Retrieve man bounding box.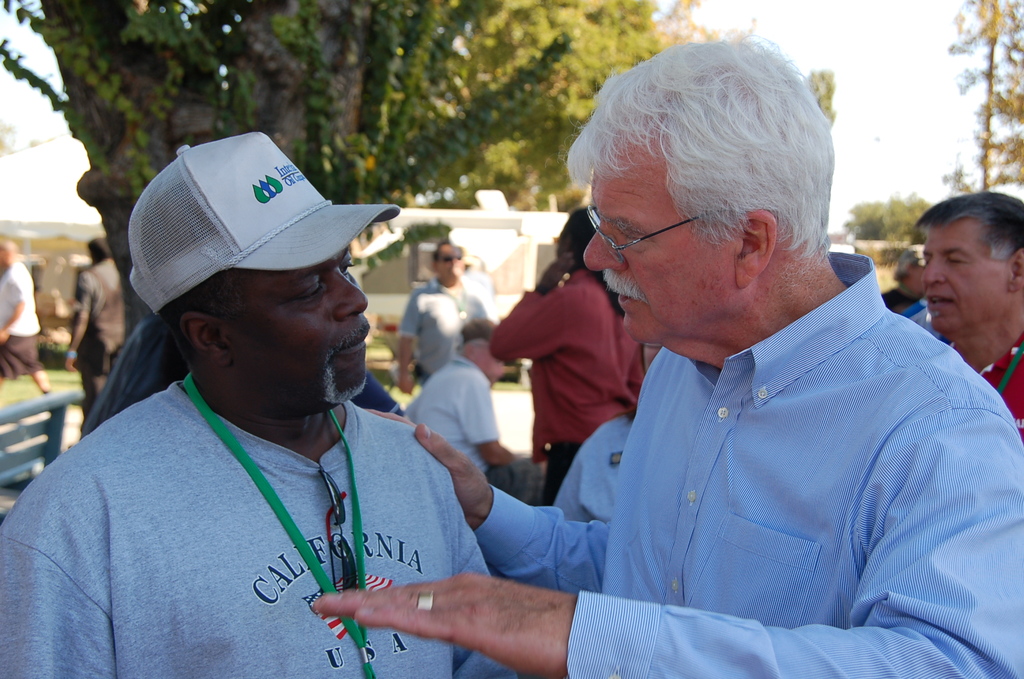
Bounding box: select_region(4, 229, 58, 398).
